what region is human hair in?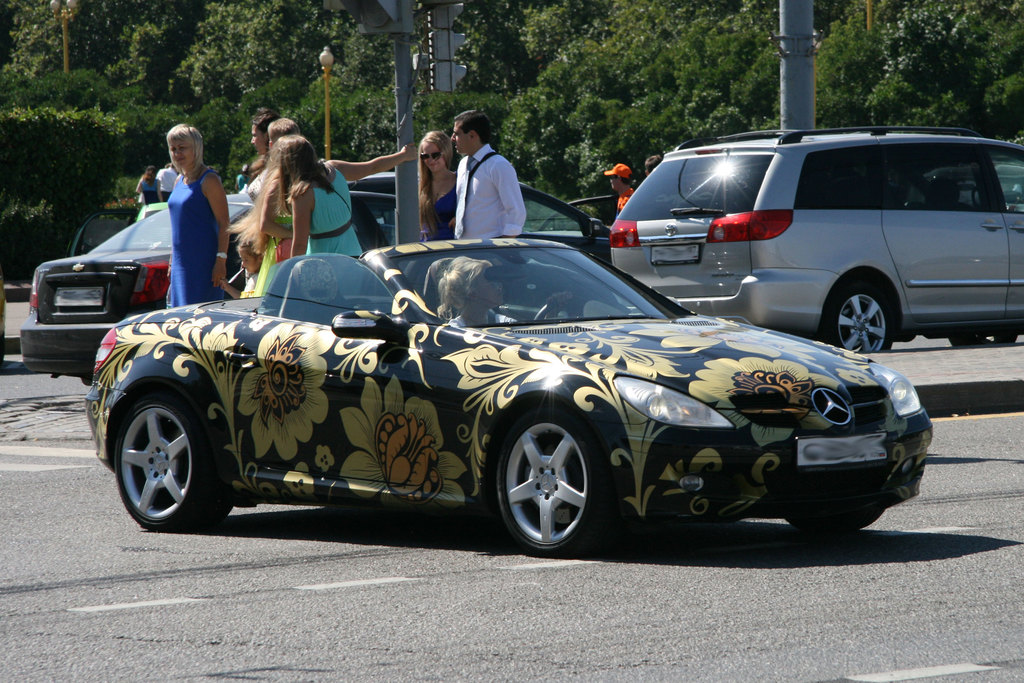
x1=451 y1=108 x2=496 y2=144.
